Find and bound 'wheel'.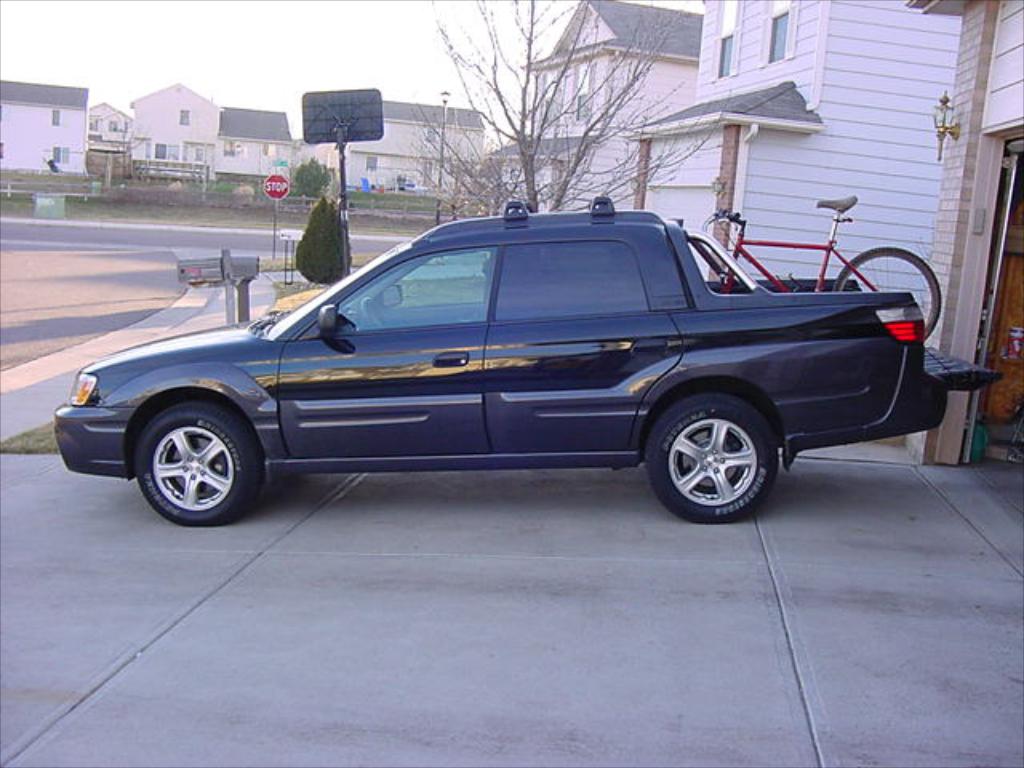
Bound: (357, 296, 392, 330).
